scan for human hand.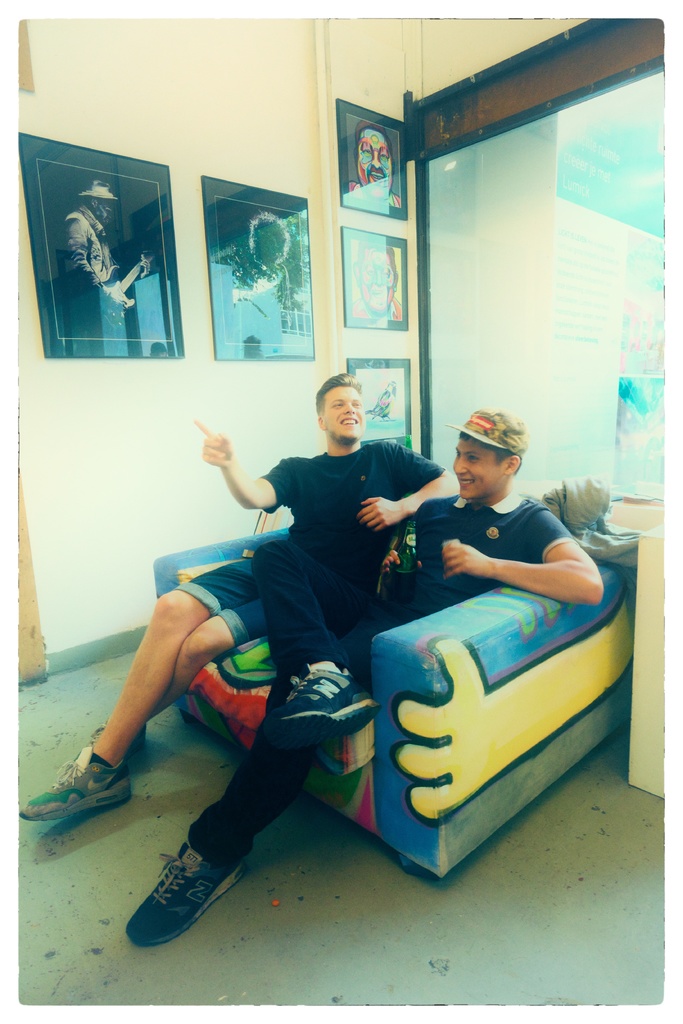
Scan result: [x1=180, y1=411, x2=249, y2=486].
